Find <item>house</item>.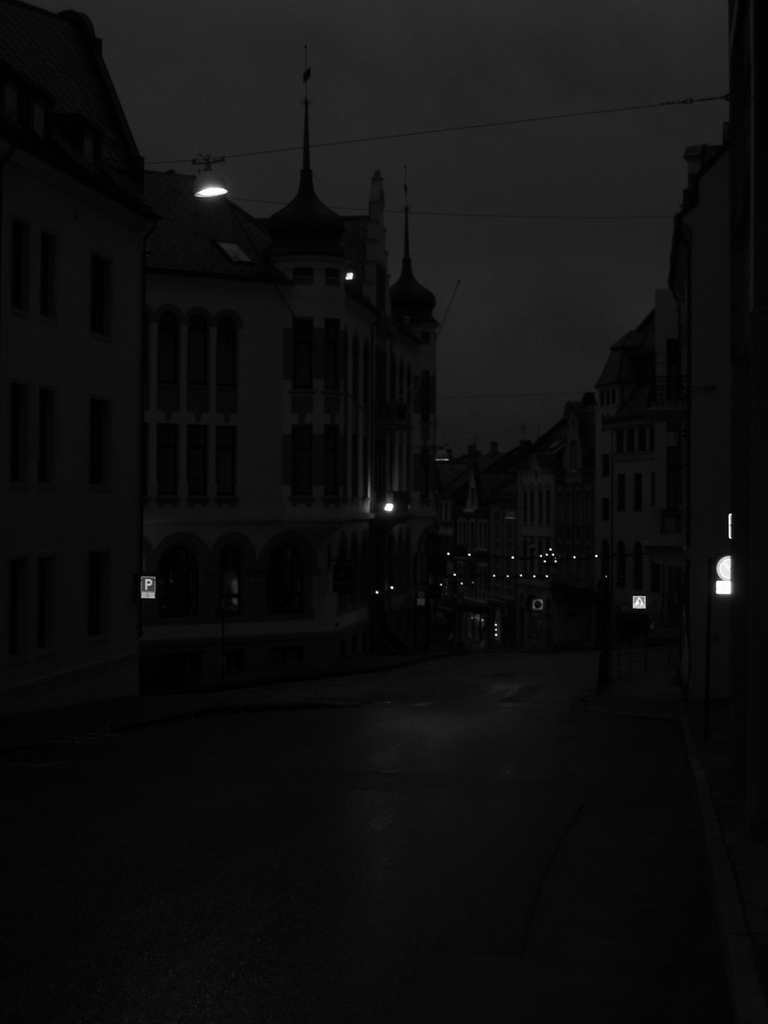
{"left": 11, "top": 0, "right": 170, "bottom": 720}.
